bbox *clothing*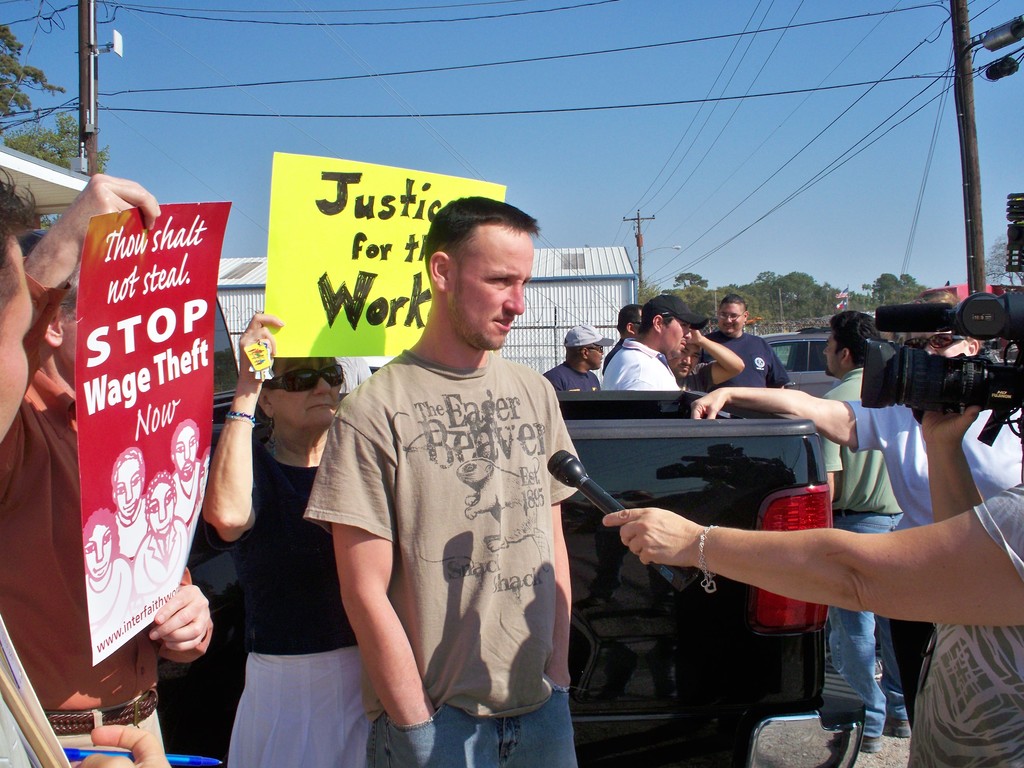
[209, 422, 404, 767]
